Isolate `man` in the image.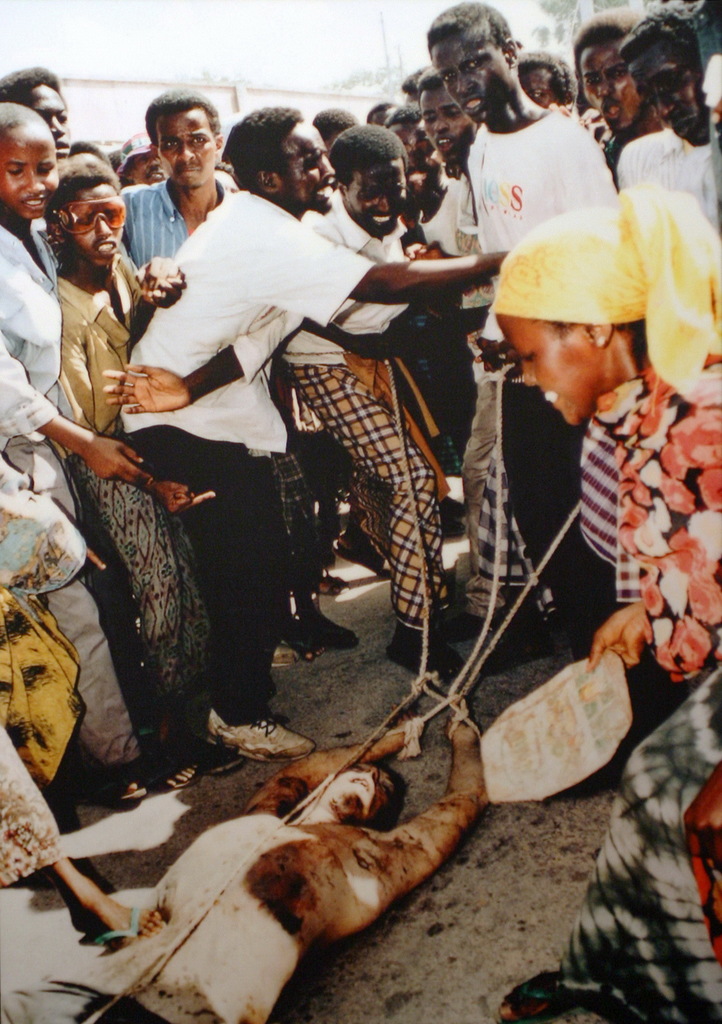
Isolated region: detection(124, 86, 359, 662).
